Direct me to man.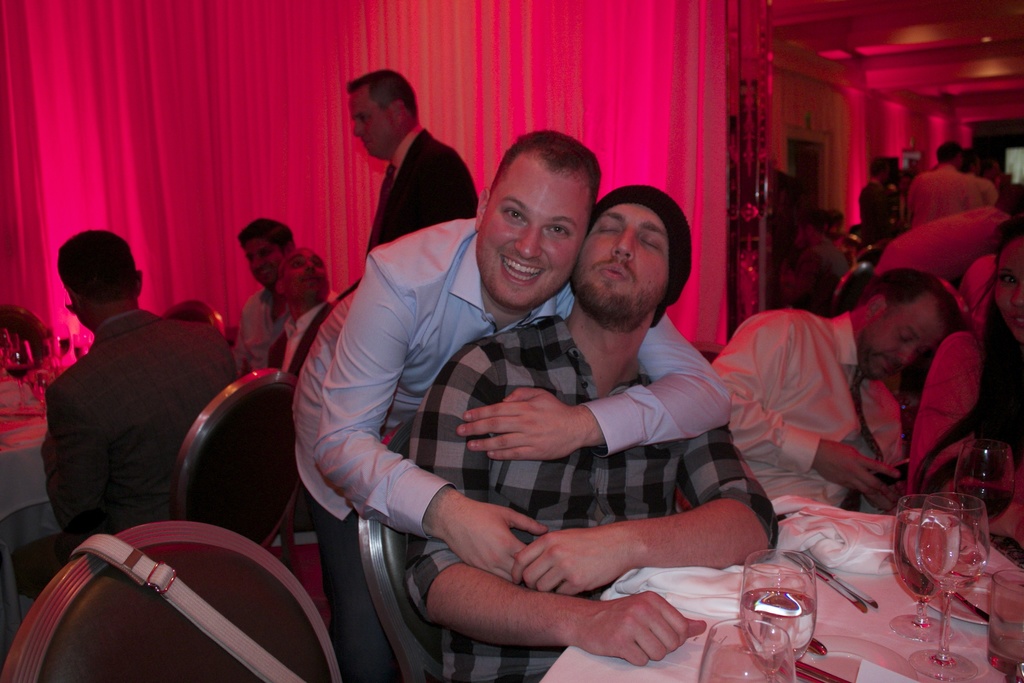
Direction: (left=911, top=142, right=984, bottom=228).
